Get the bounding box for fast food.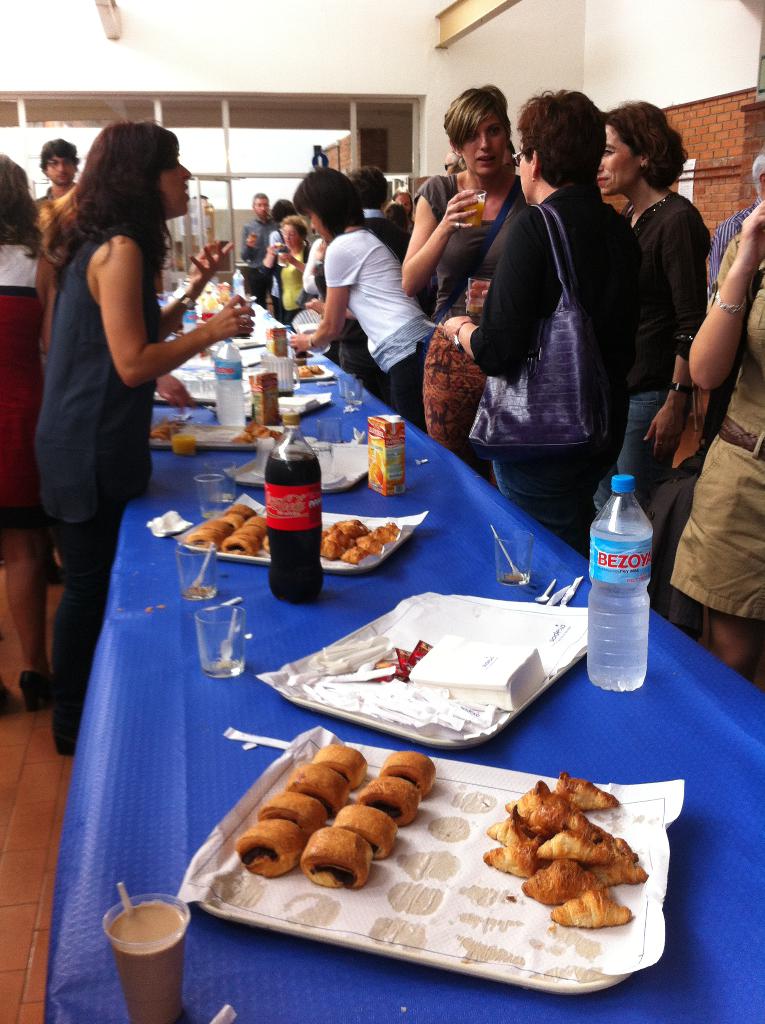
locate(374, 522, 396, 548).
